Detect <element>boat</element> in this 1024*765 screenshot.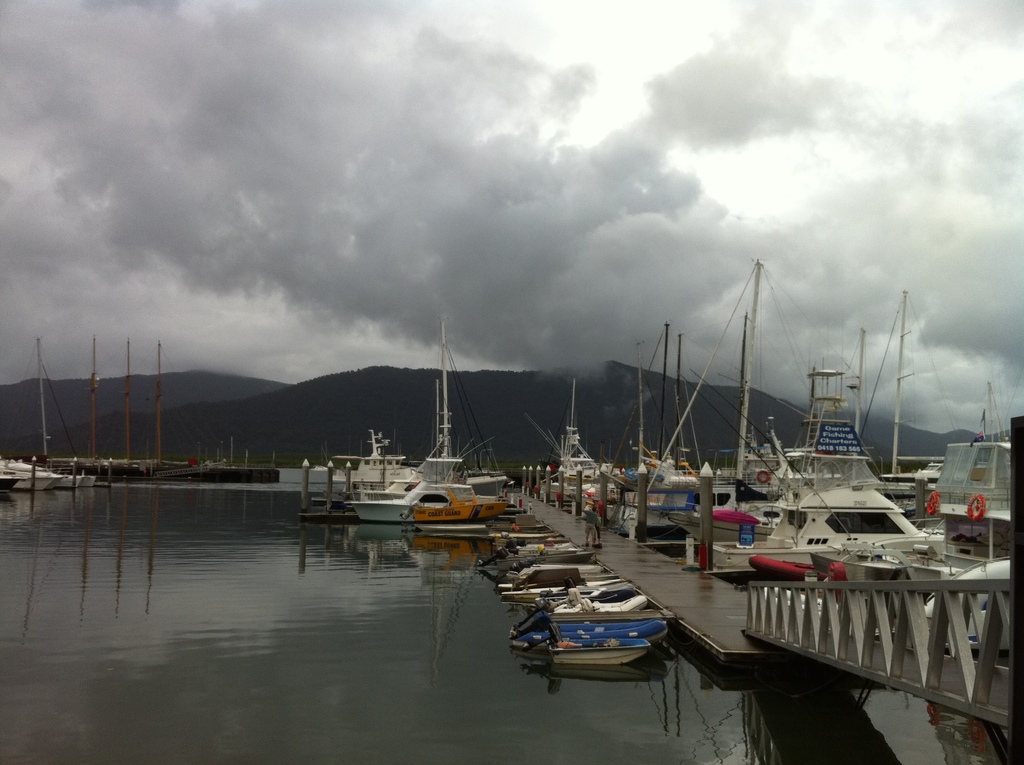
Detection: rect(497, 568, 643, 609).
